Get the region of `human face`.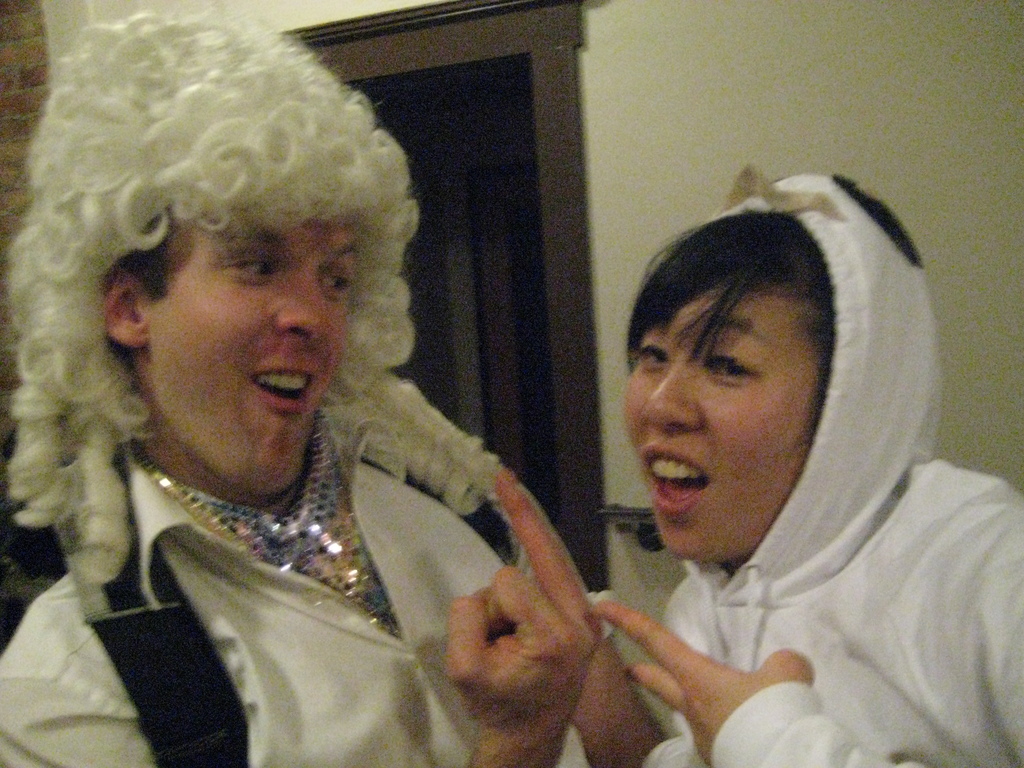
x1=621, y1=288, x2=813, y2=562.
